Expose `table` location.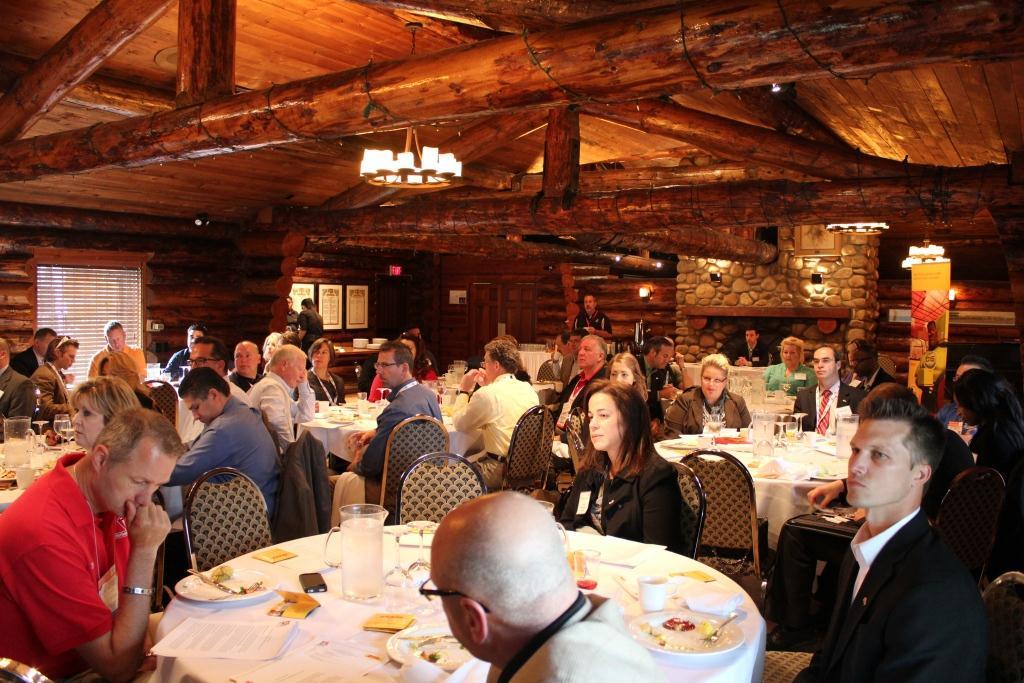
Exposed at bbox=(304, 384, 489, 470).
